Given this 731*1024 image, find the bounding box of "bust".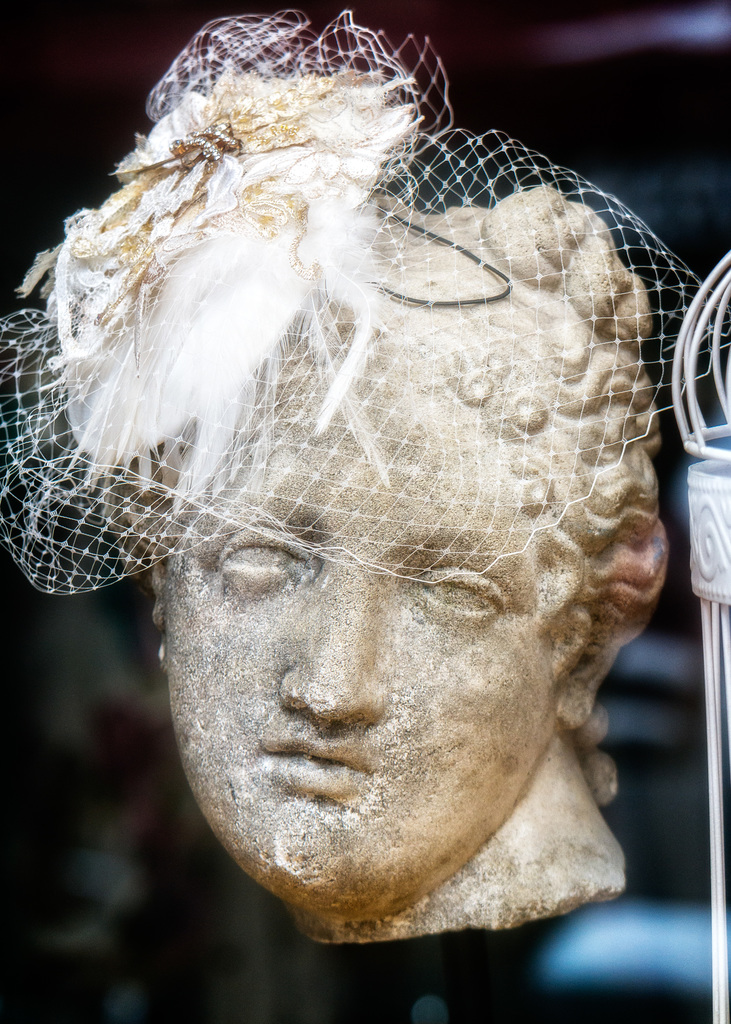
l=106, t=179, r=671, b=946.
